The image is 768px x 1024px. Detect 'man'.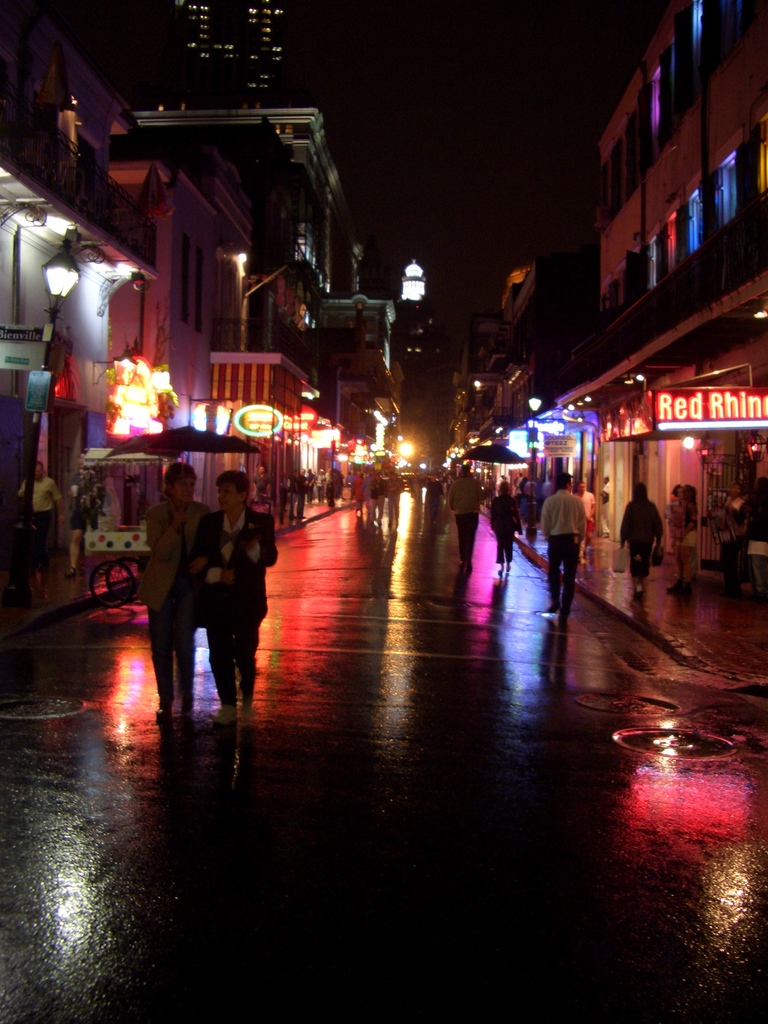
Detection: [294, 468, 307, 518].
